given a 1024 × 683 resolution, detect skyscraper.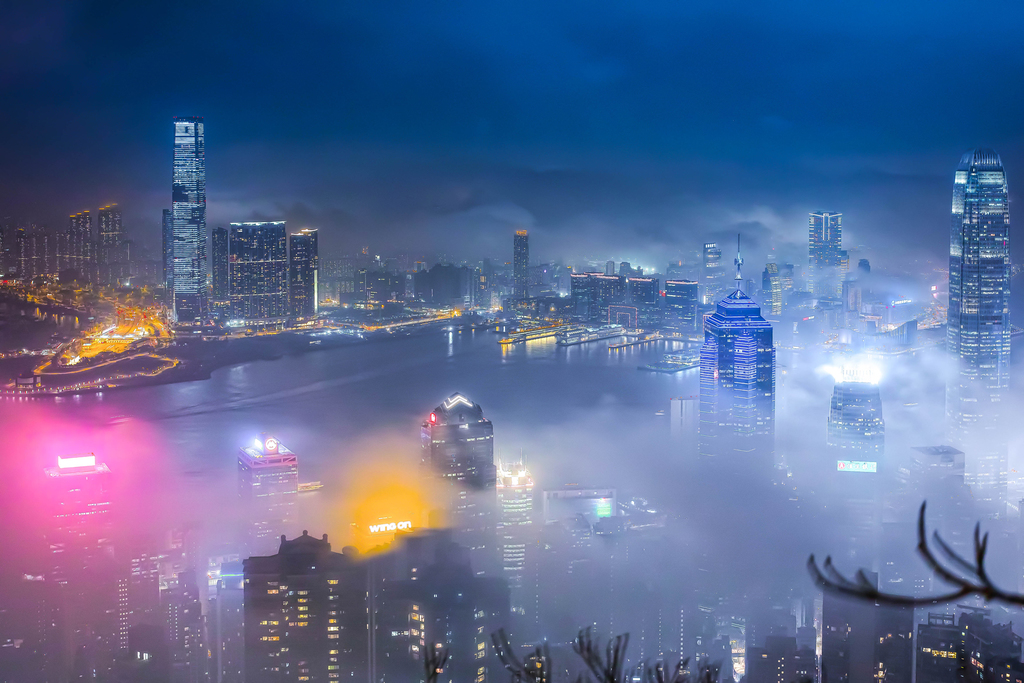
detection(218, 224, 315, 327).
